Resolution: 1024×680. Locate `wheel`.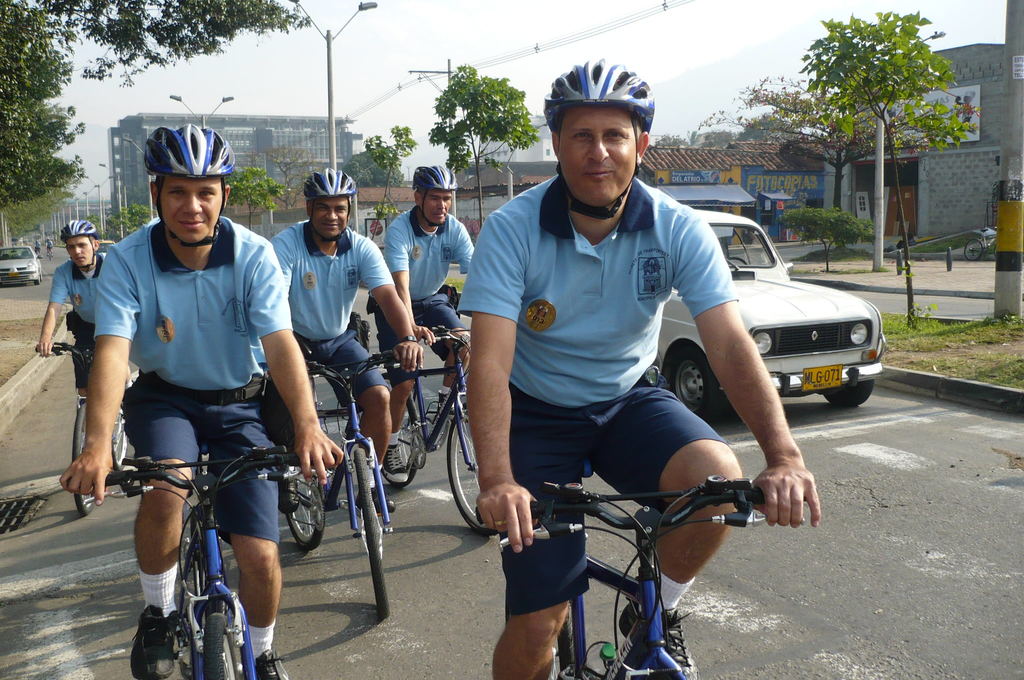
bbox=(204, 613, 237, 679).
